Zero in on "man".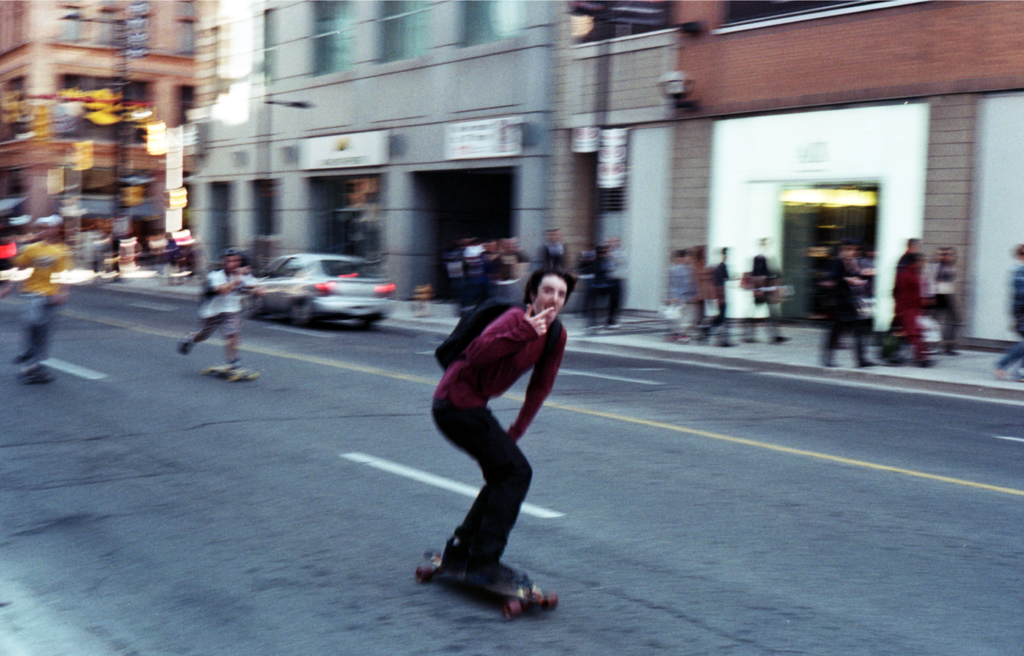
Zeroed in: {"x1": 433, "y1": 268, "x2": 566, "y2": 580}.
